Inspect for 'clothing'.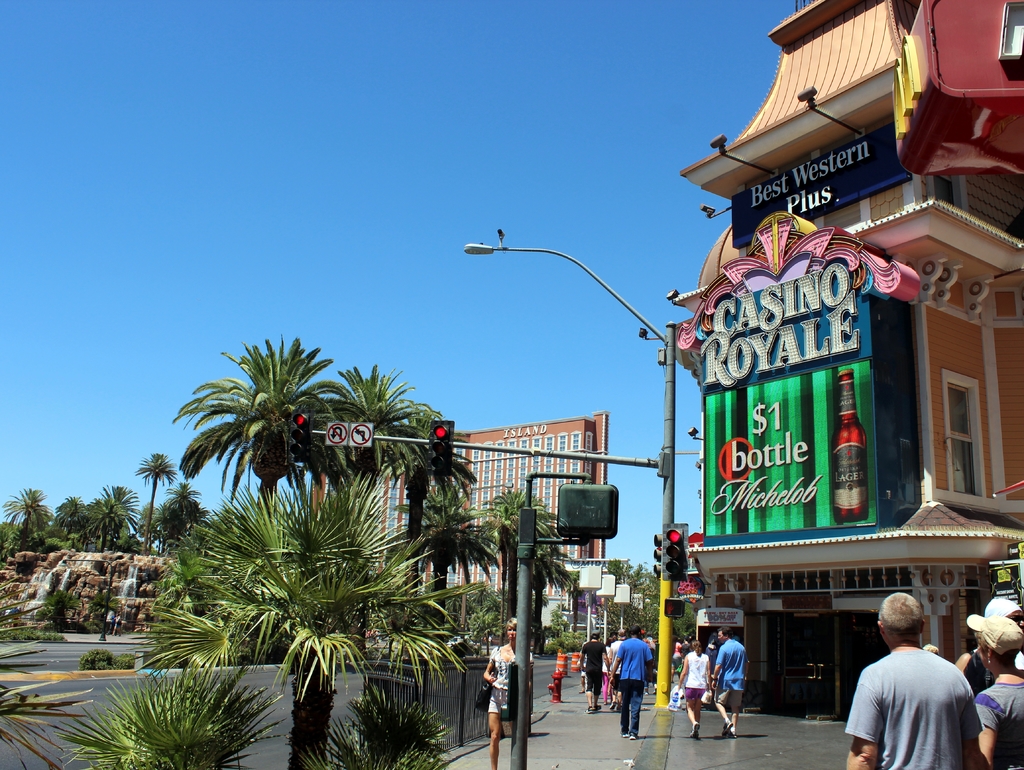
Inspection: [486, 643, 511, 719].
